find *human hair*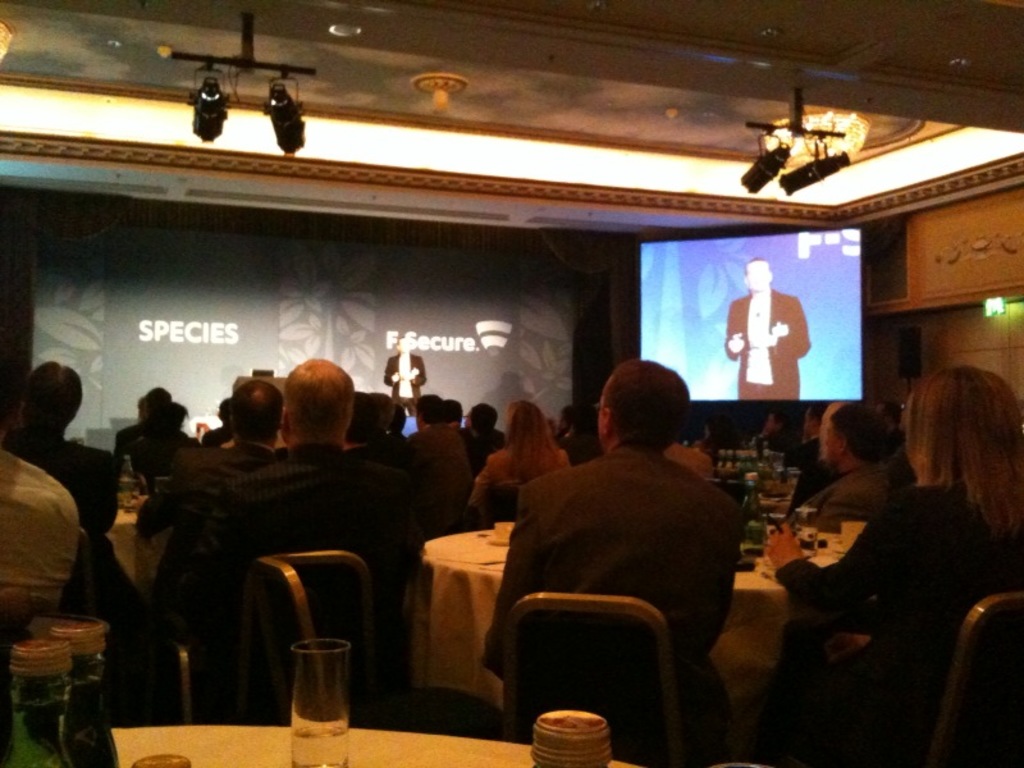
bbox=[163, 398, 191, 434]
